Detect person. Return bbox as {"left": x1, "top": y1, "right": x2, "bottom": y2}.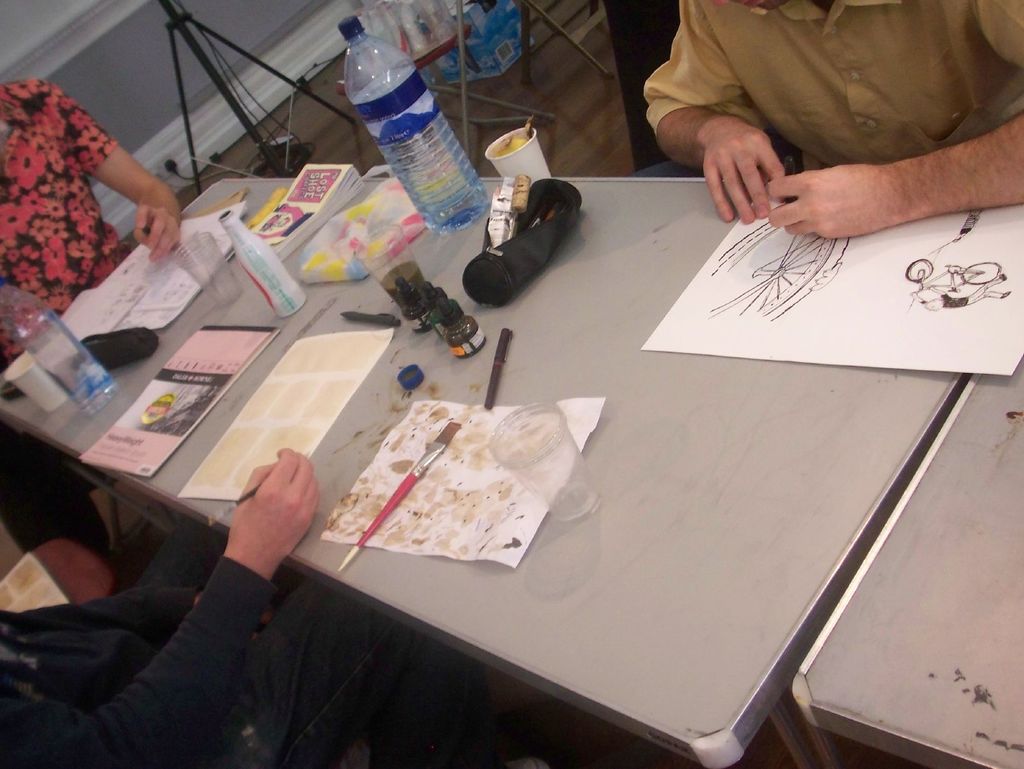
{"left": 1, "top": 447, "right": 554, "bottom": 768}.
